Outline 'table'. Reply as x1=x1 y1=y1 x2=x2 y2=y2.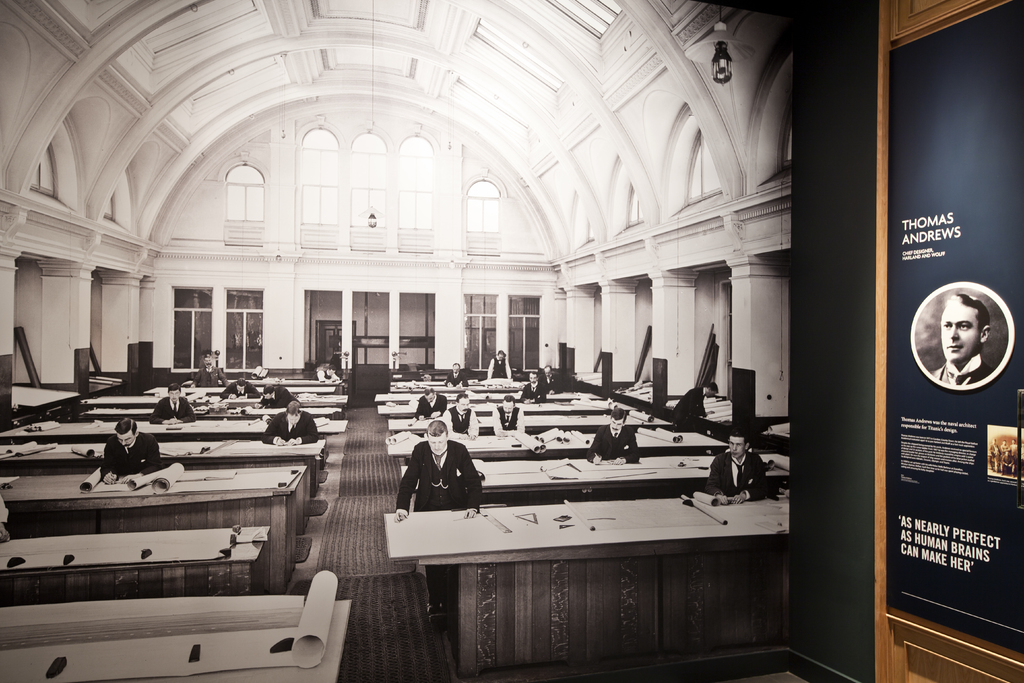
x1=404 y1=370 x2=541 y2=388.
